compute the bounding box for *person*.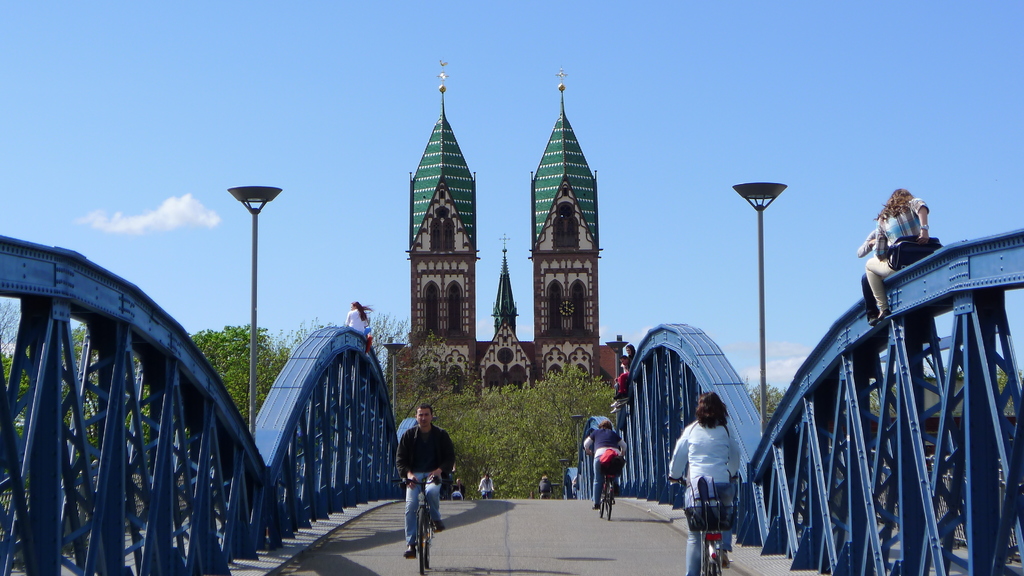
588, 412, 623, 516.
